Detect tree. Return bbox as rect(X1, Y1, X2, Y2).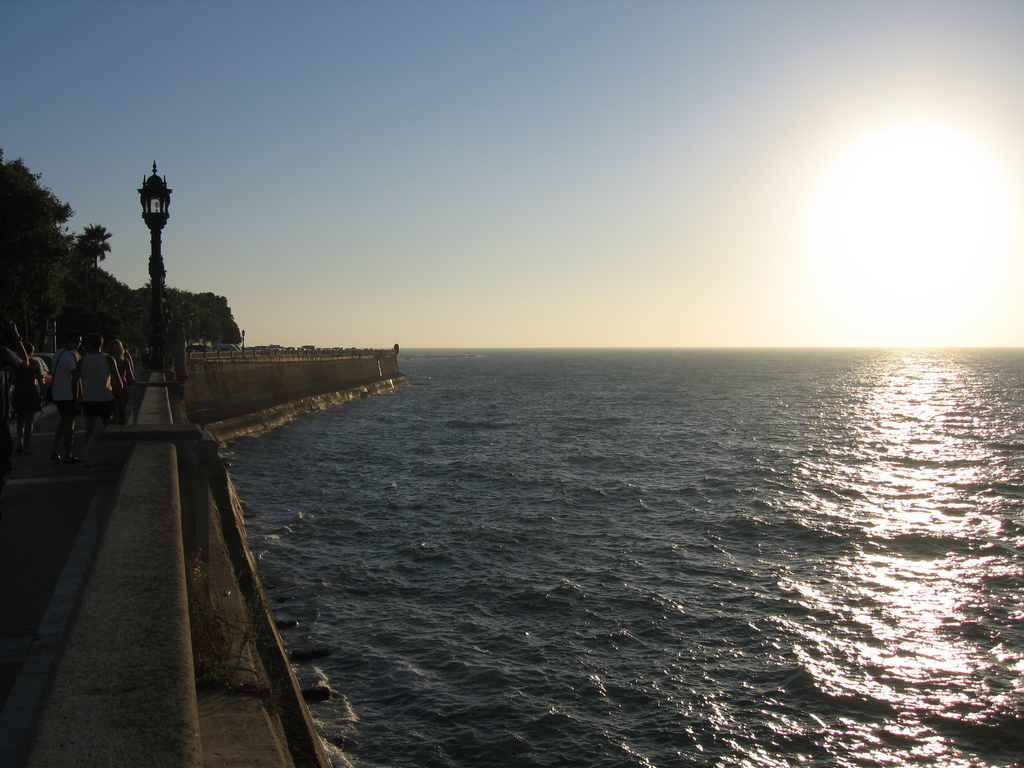
rect(72, 225, 113, 274).
